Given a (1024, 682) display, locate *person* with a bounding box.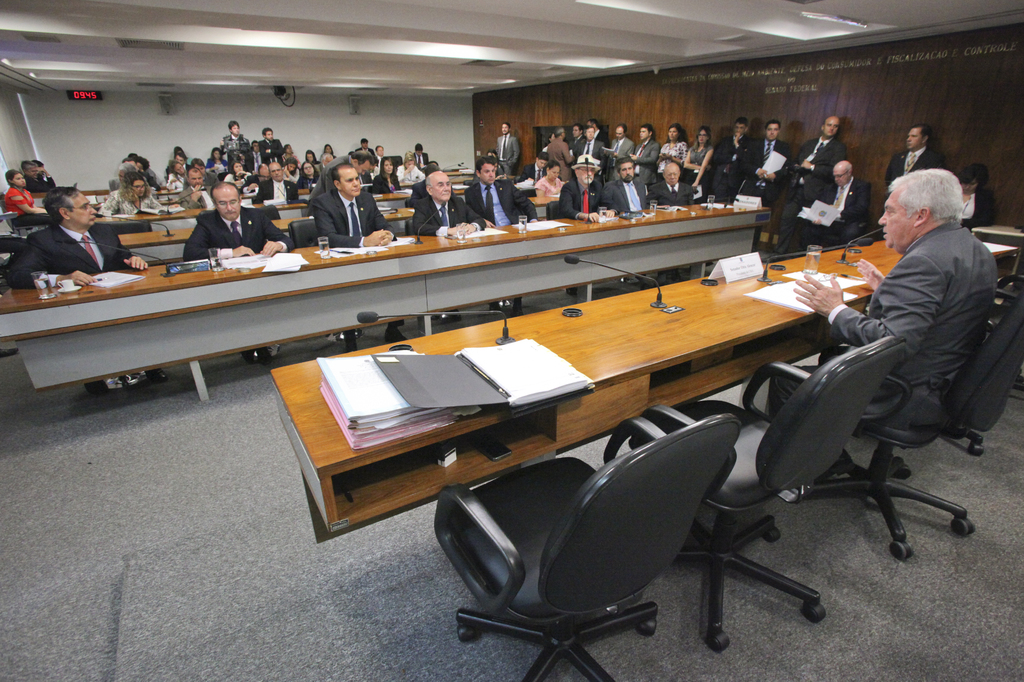
Located: 355 139 371 155.
